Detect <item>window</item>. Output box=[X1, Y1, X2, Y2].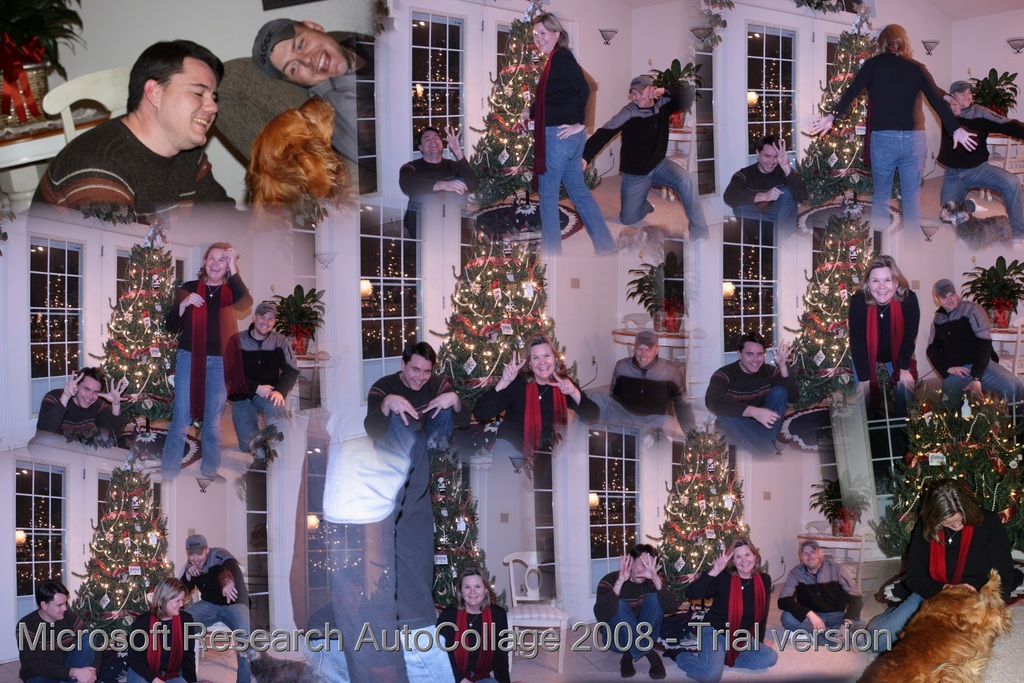
box=[360, 194, 427, 364].
